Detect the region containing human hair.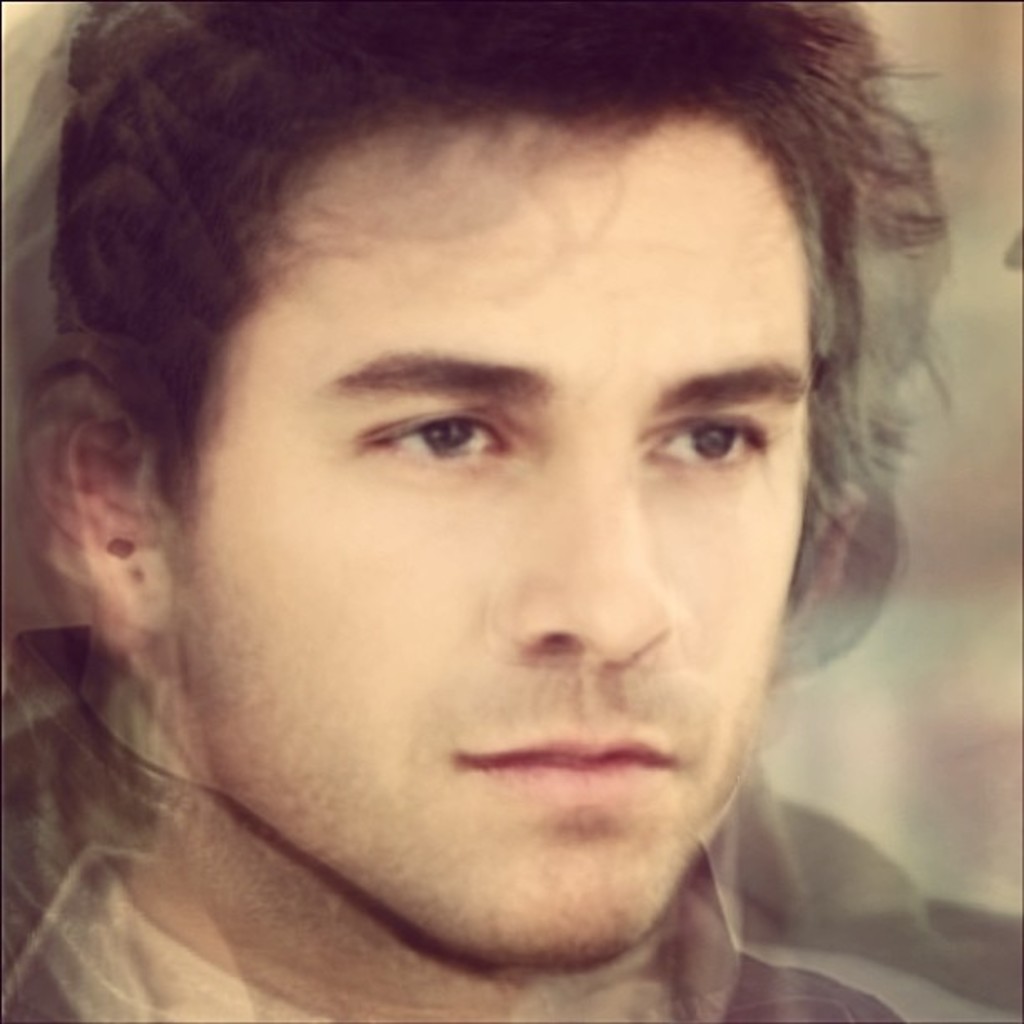
box(40, 0, 945, 599).
